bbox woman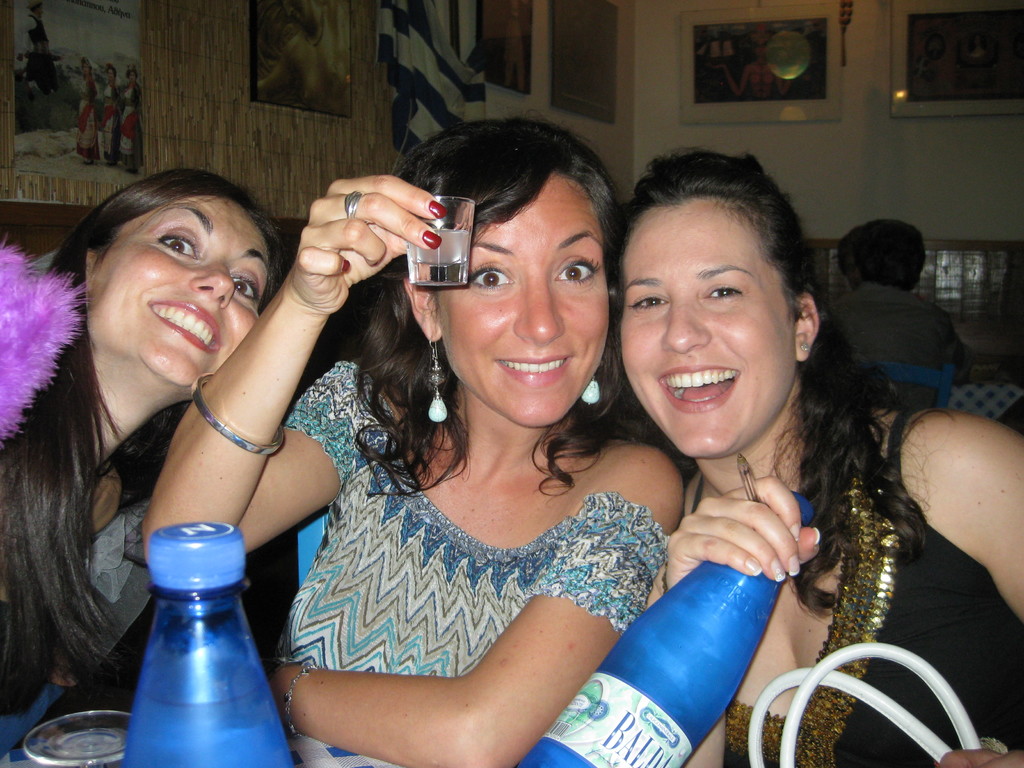
(0, 164, 292, 754)
